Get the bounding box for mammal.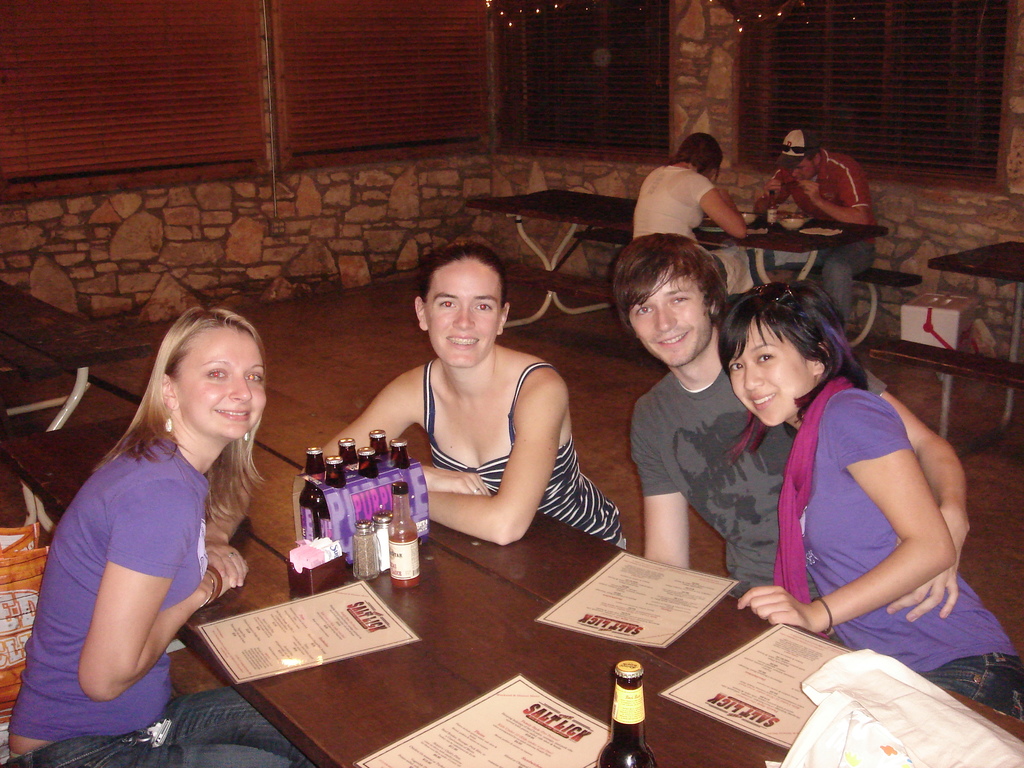
bbox=[630, 132, 747, 296].
